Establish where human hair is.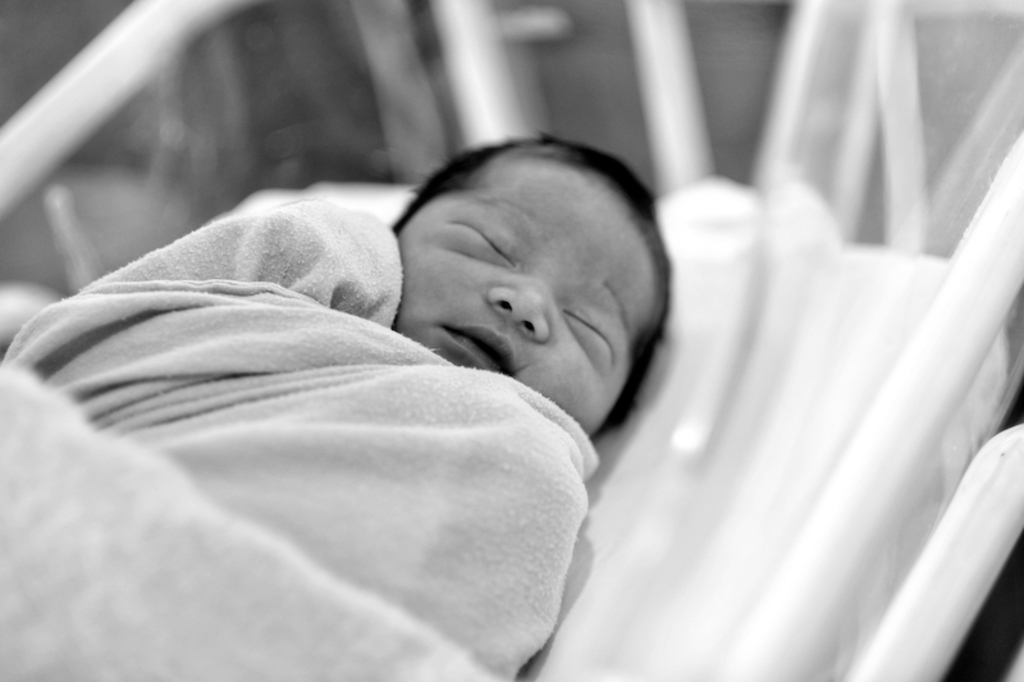
Established at box(383, 127, 675, 432).
